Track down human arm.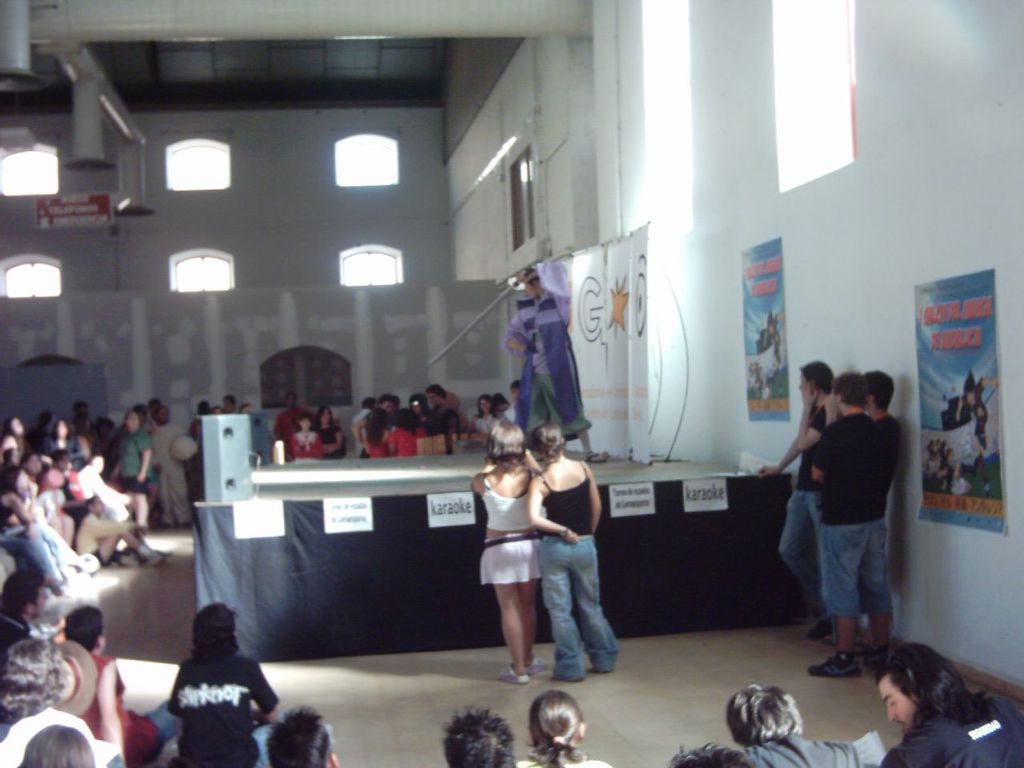
Tracked to <box>582,458,602,532</box>.
